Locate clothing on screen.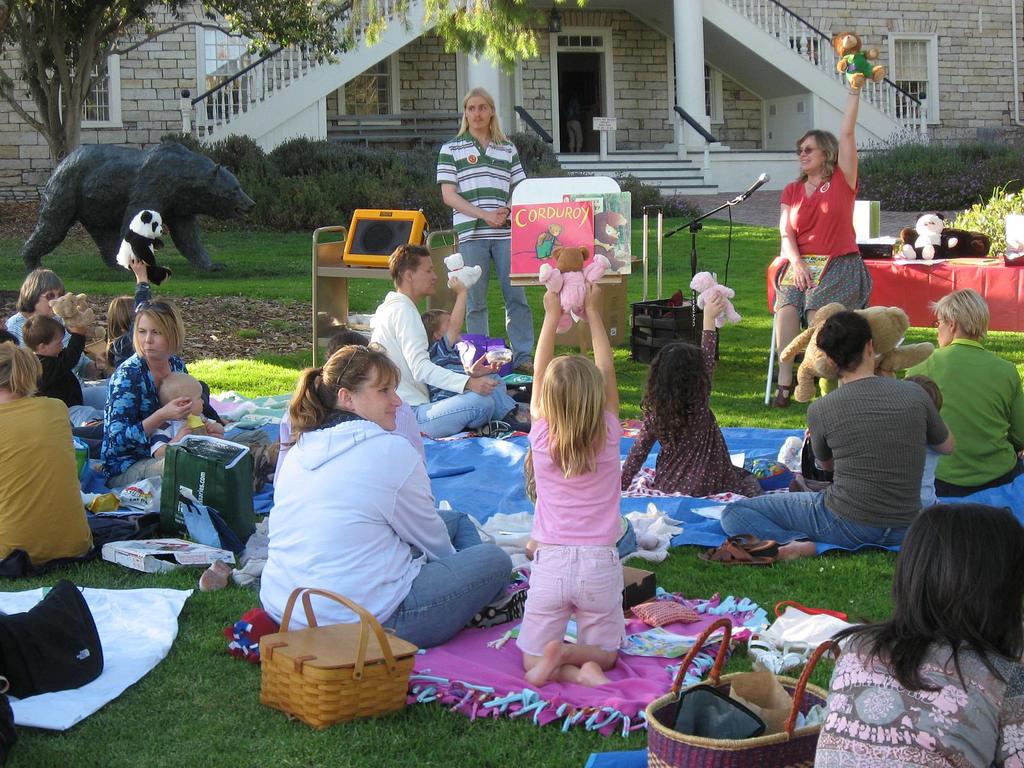
On screen at (left=104, top=348, right=229, bottom=498).
